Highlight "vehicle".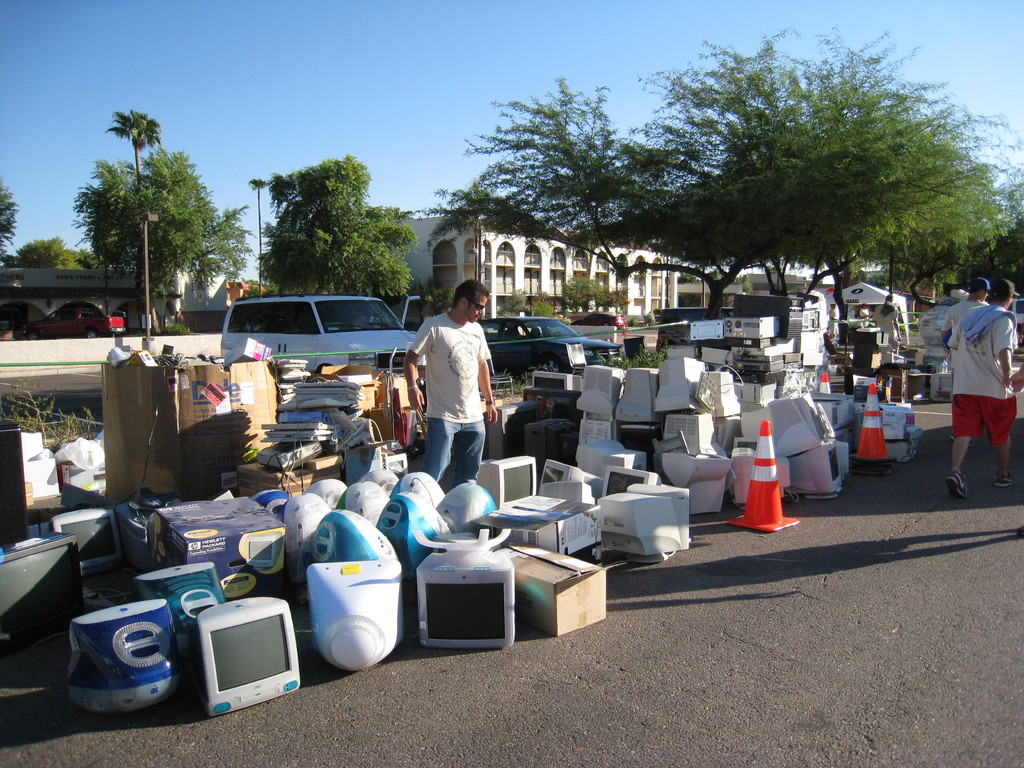
Highlighted region: (left=475, top=314, right=627, bottom=375).
